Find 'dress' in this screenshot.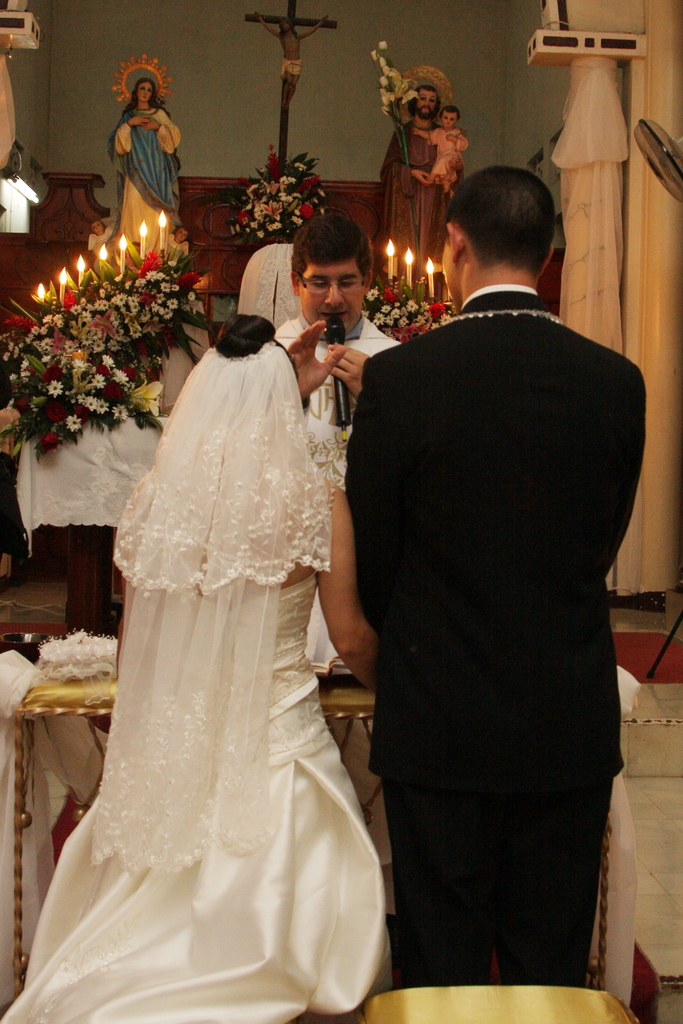
The bounding box for 'dress' is 378,124,444,274.
